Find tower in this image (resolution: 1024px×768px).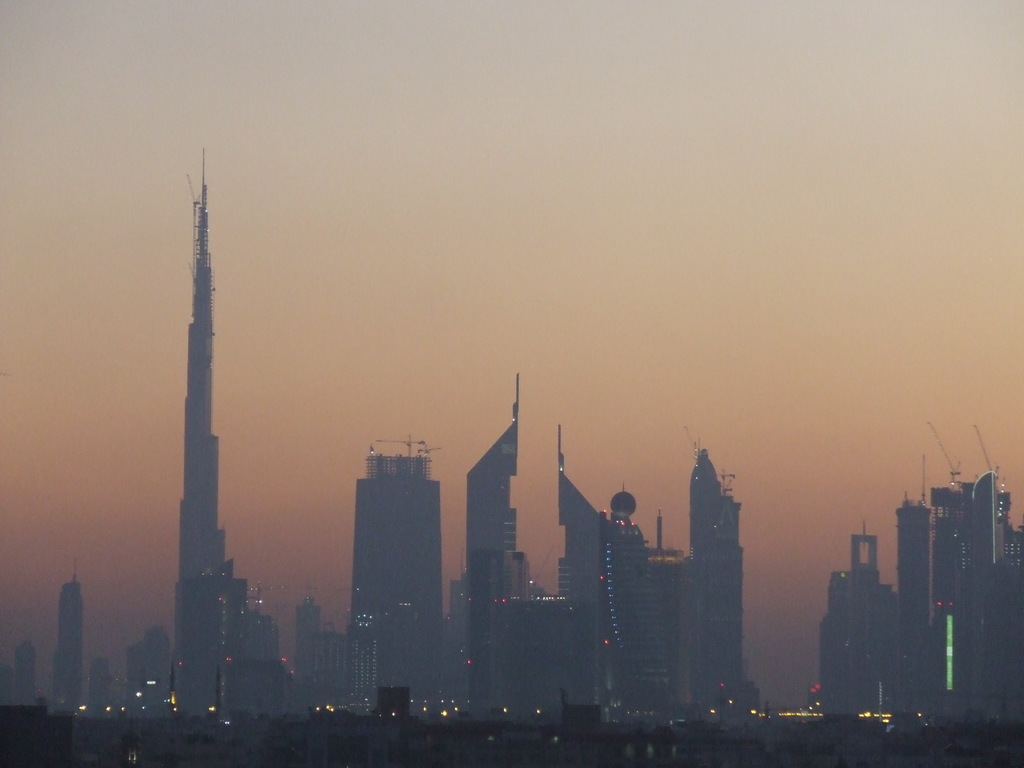
<box>50,561,79,712</box>.
